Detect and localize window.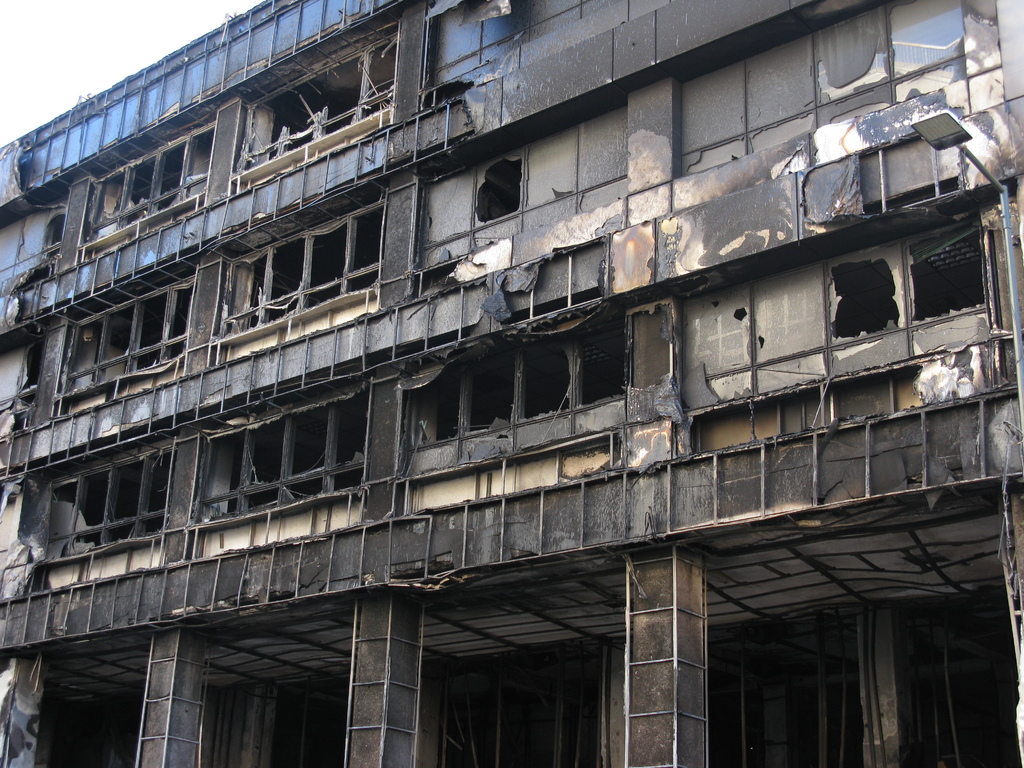
Localized at select_region(27, 433, 172, 565).
